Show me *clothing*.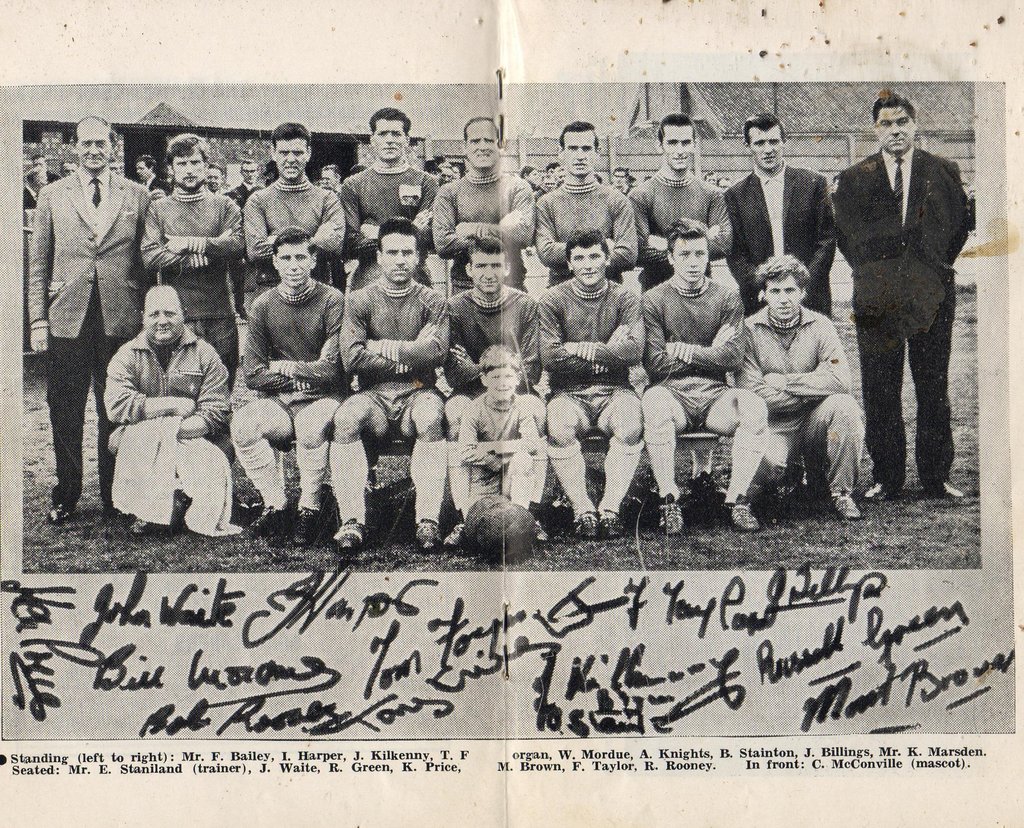
*clothing* is here: [421,282,569,395].
